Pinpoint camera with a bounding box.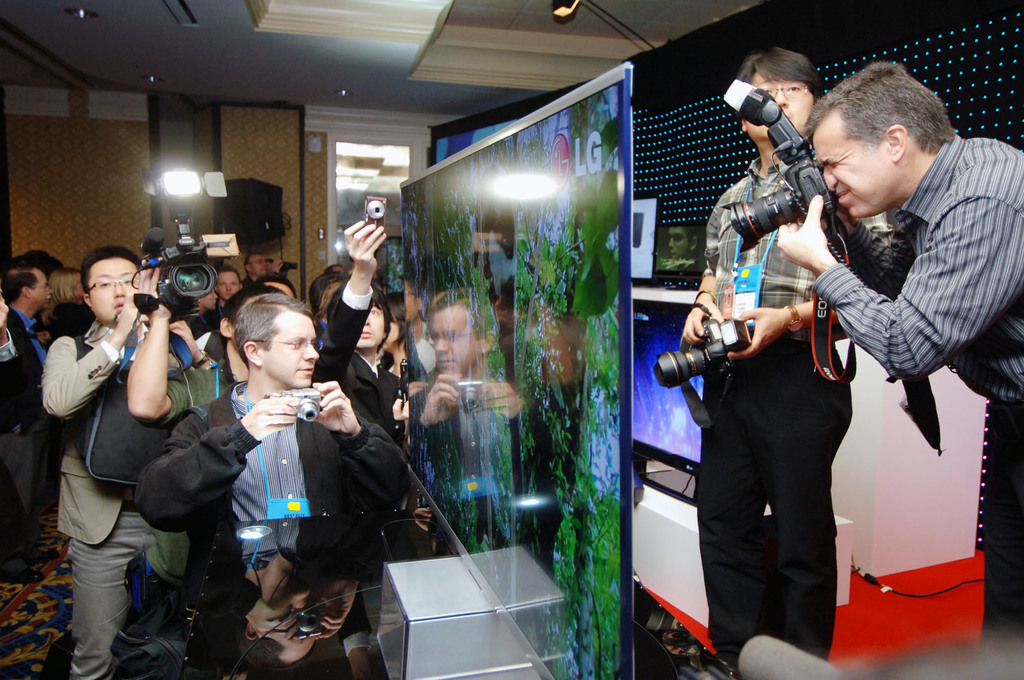
[left=368, top=194, right=387, bottom=233].
